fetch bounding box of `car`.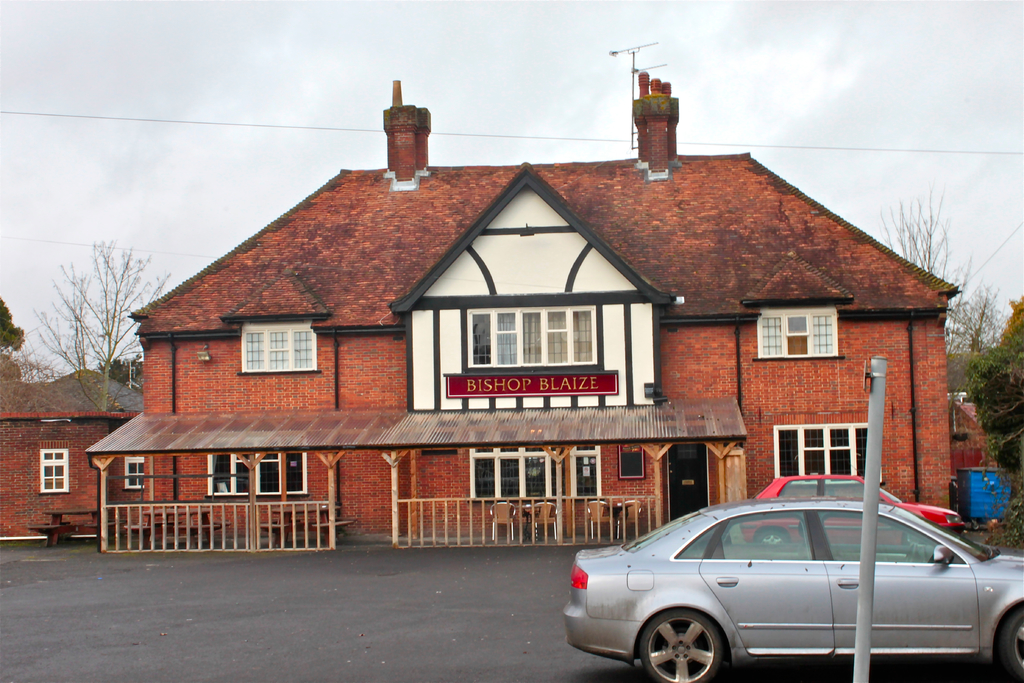
Bbox: 738 473 966 549.
